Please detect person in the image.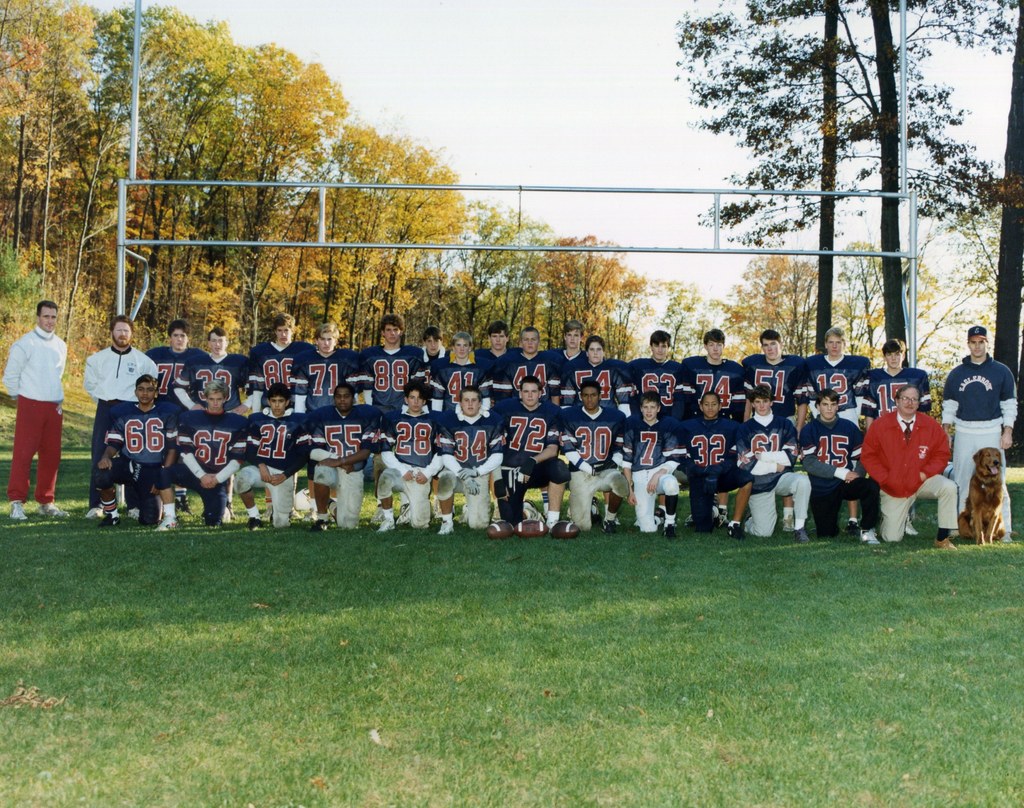
[x1=511, y1=321, x2=553, y2=383].
